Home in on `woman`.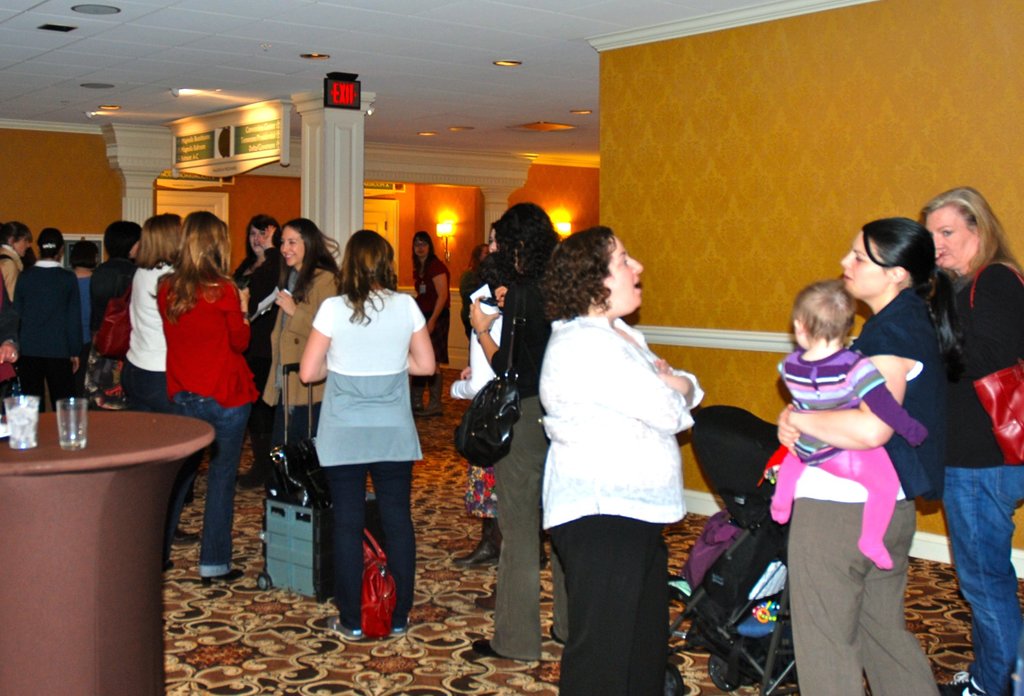
Homed in at locate(480, 216, 511, 261).
